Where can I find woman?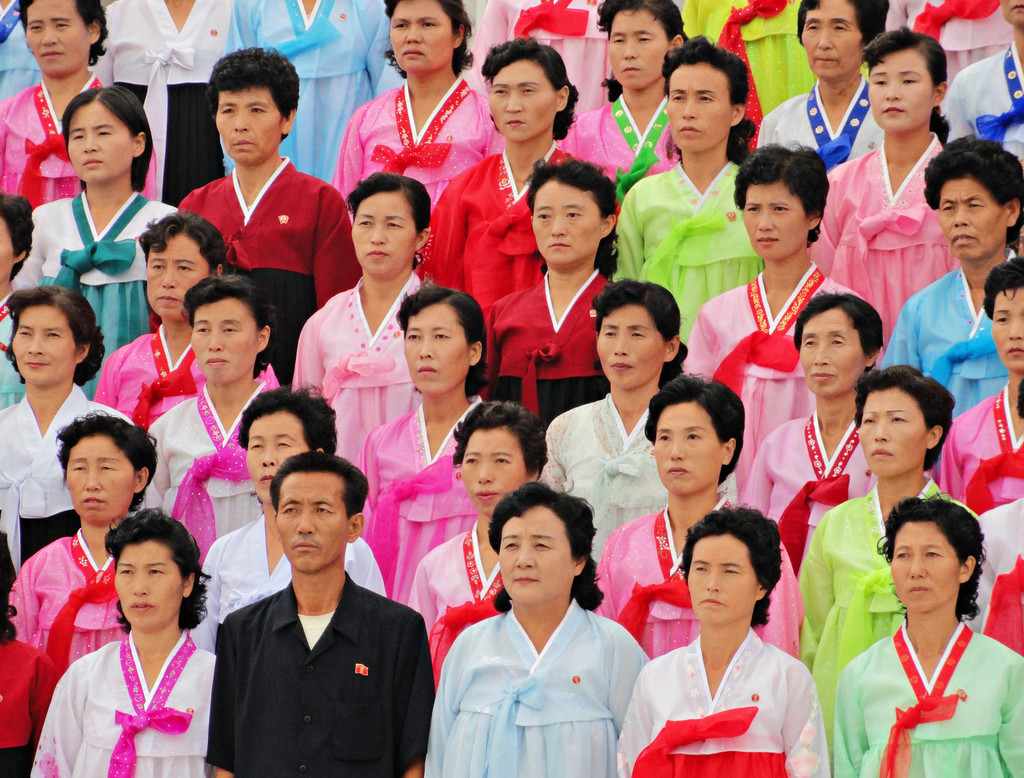
You can find it at bbox=(557, 0, 698, 184).
